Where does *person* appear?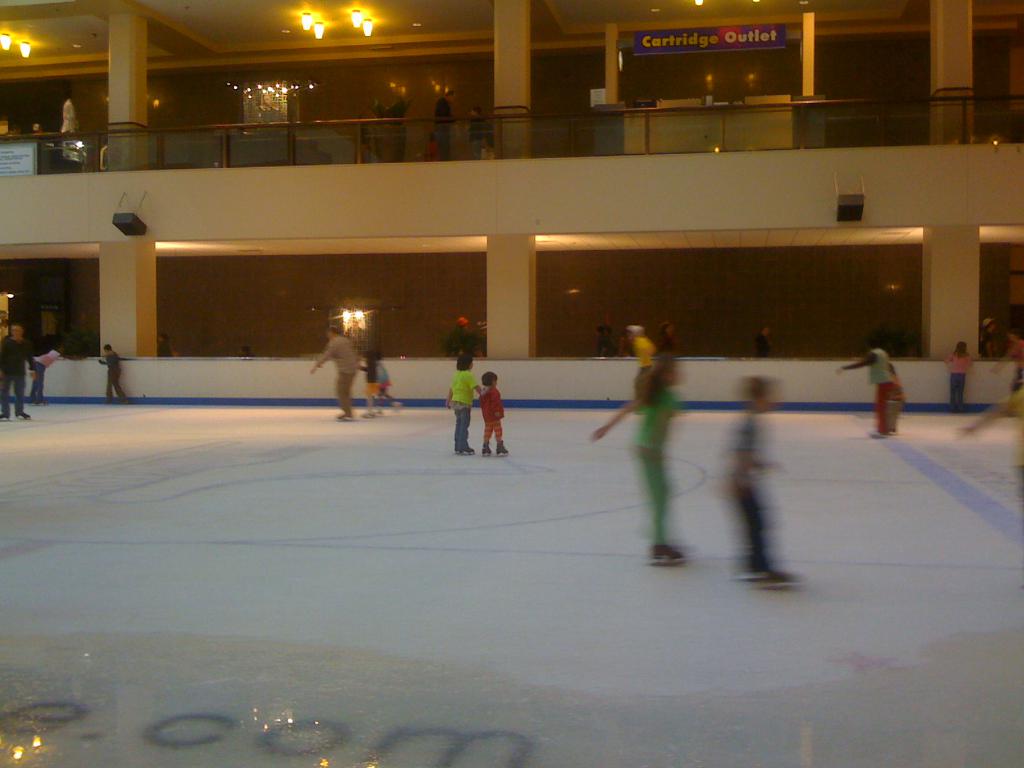
Appears at BBox(445, 355, 481, 453).
